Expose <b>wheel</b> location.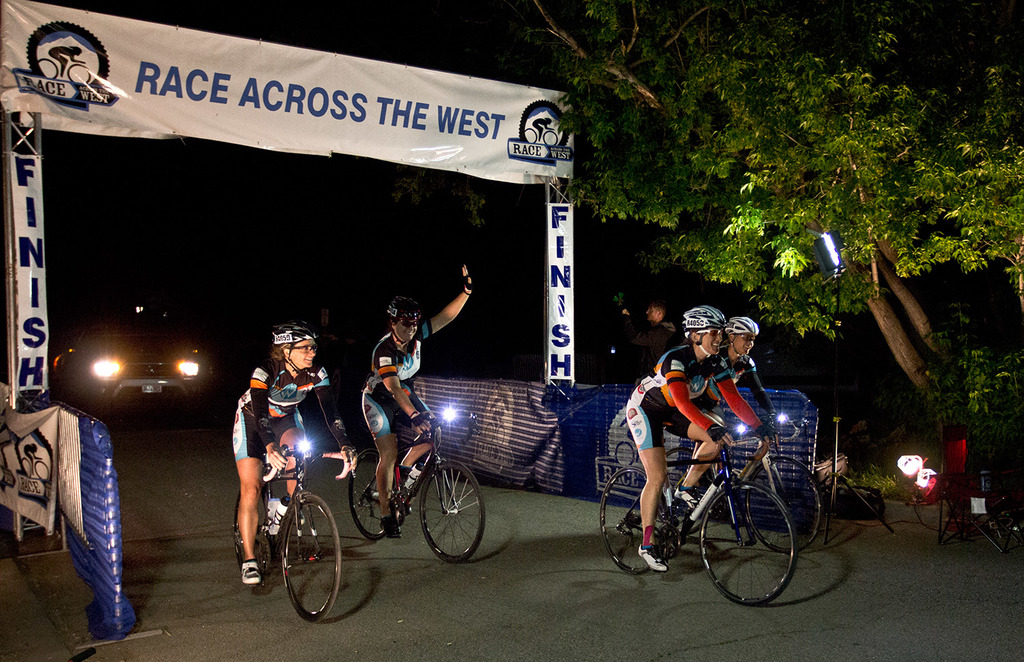
Exposed at <bbox>737, 452, 820, 551</bbox>.
